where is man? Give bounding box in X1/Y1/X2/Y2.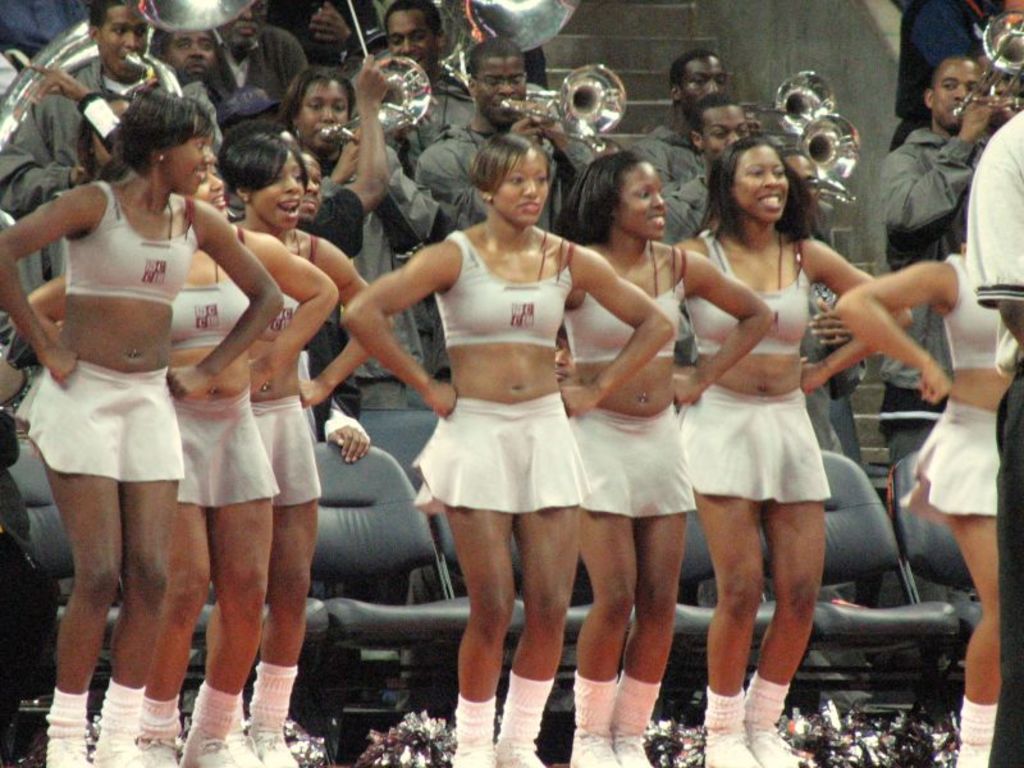
294/51/390/328.
